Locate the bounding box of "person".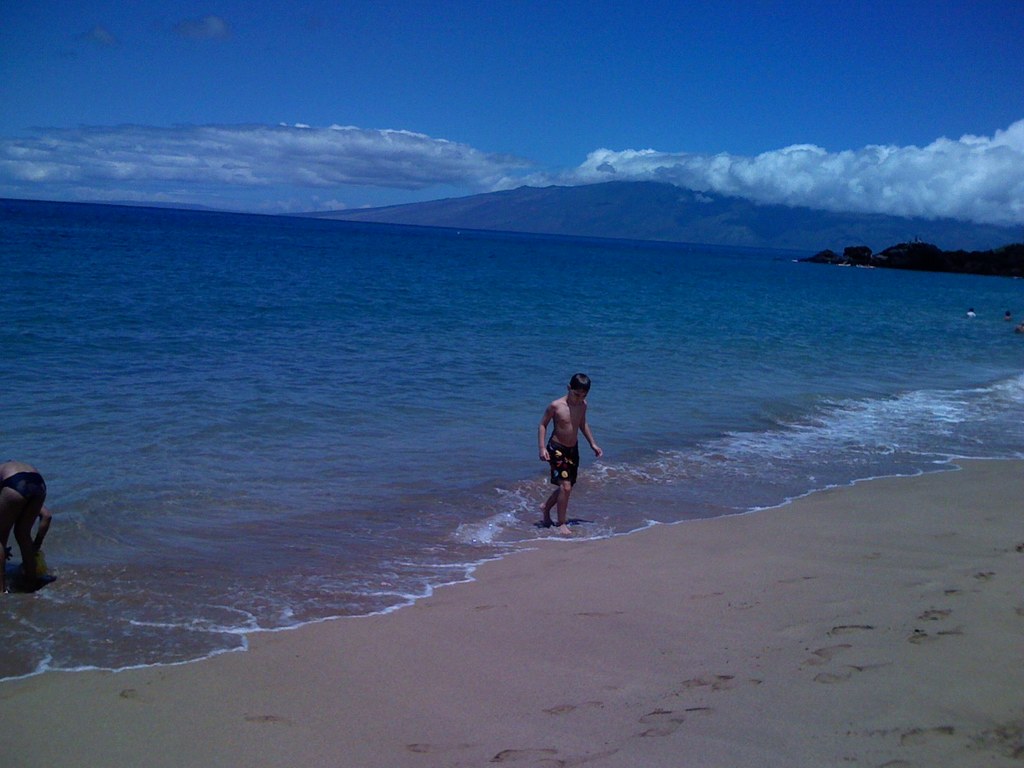
Bounding box: 1006 312 1017 321.
